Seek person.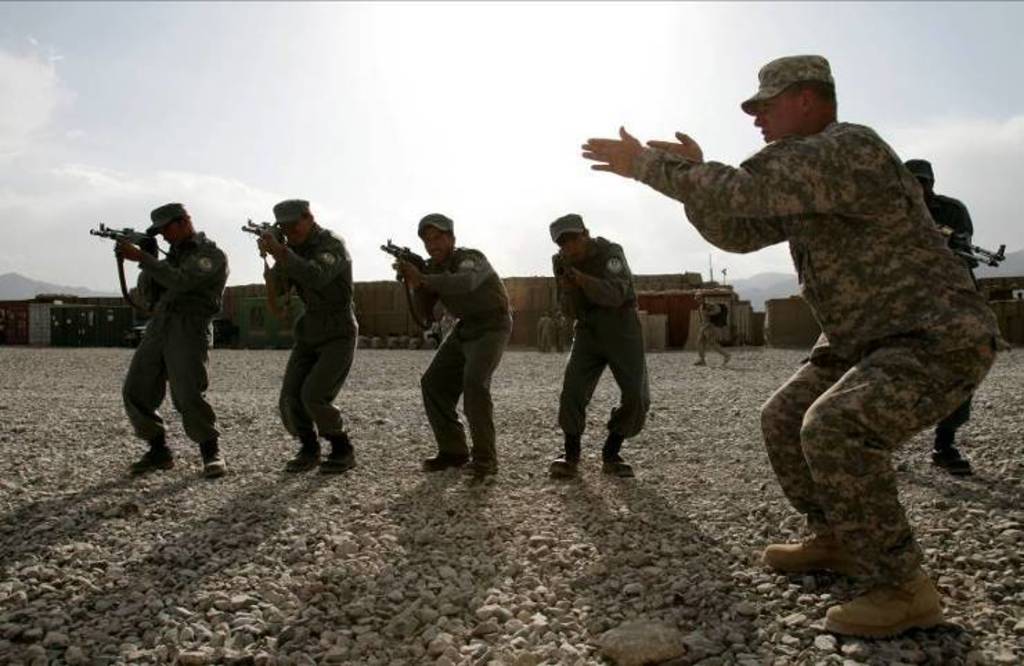
box(645, 60, 987, 651).
